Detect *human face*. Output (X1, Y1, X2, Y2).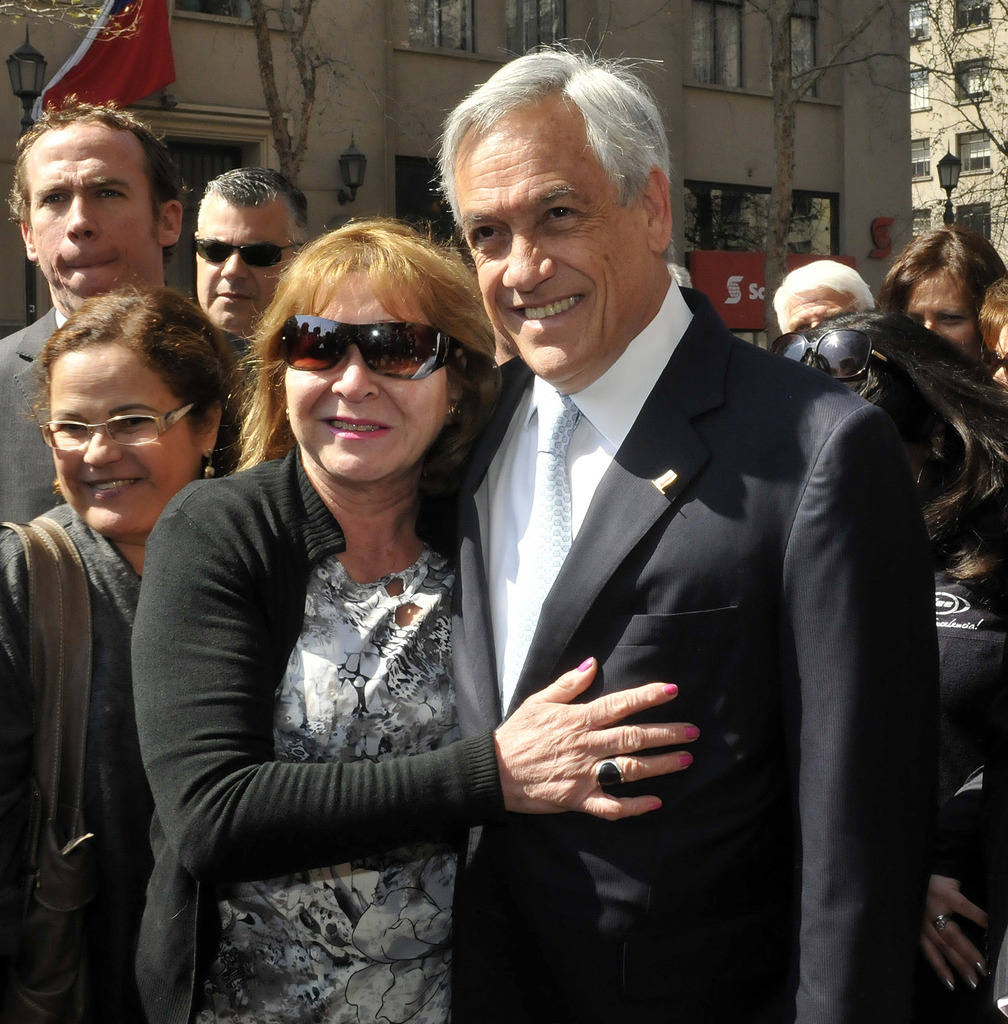
(31, 129, 152, 302).
